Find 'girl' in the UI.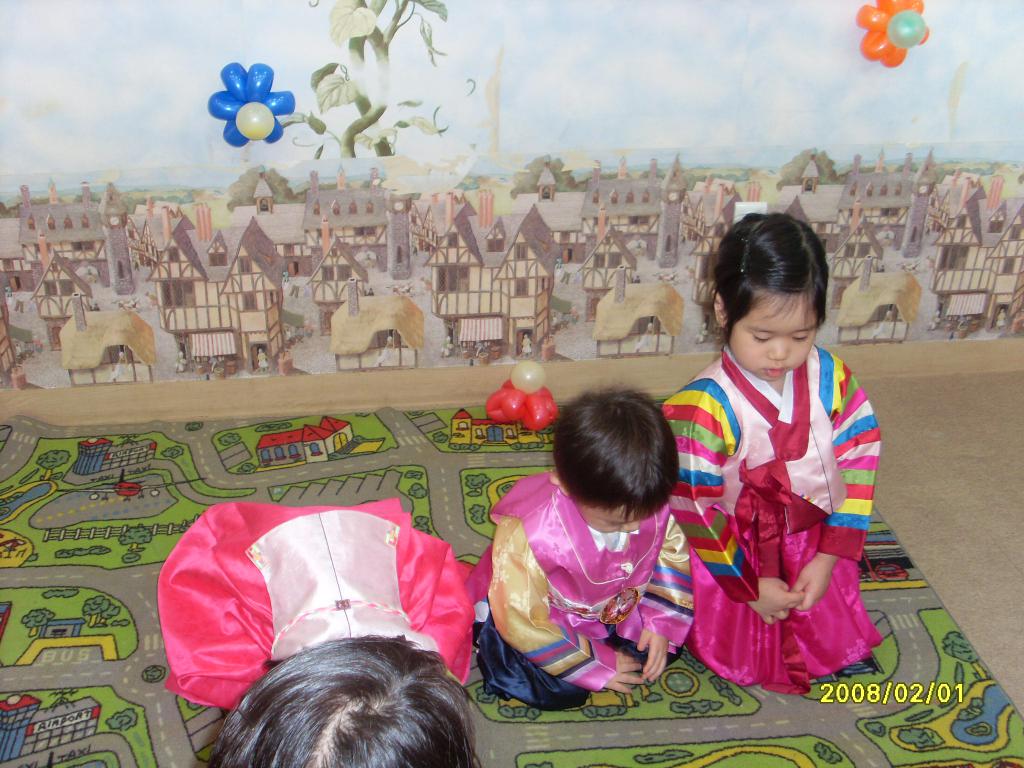
UI element at box(665, 213, 883, 694).
